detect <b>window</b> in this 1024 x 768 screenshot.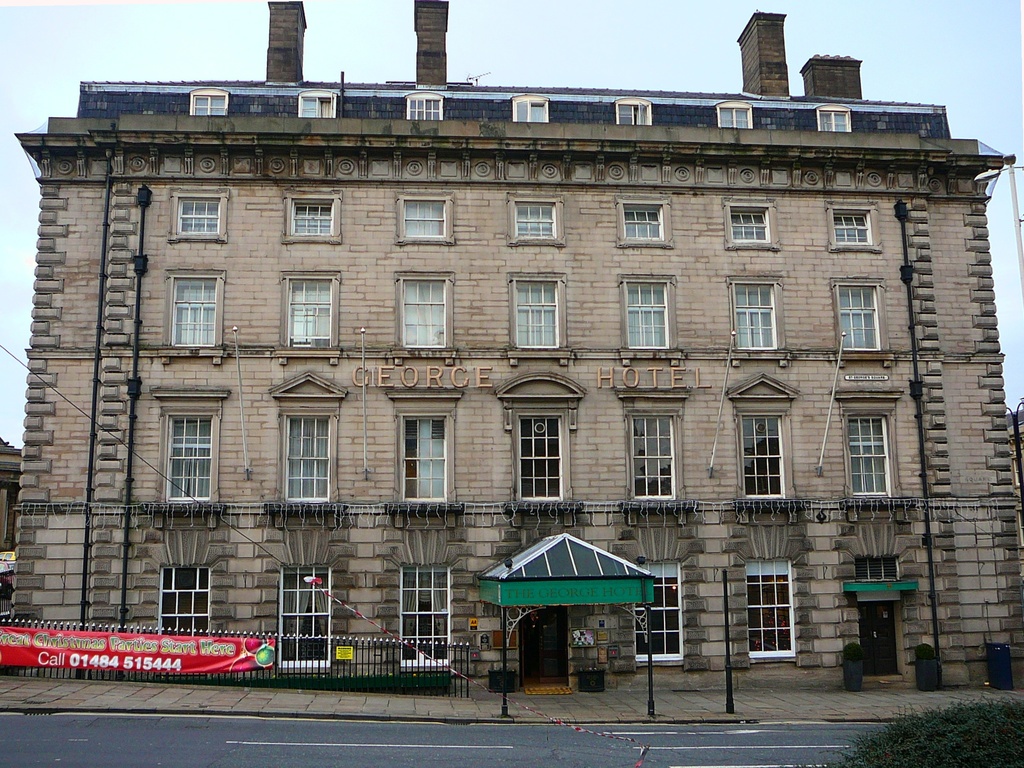
Detection: (x1=716, y1=100, x2=753, y2=125).
